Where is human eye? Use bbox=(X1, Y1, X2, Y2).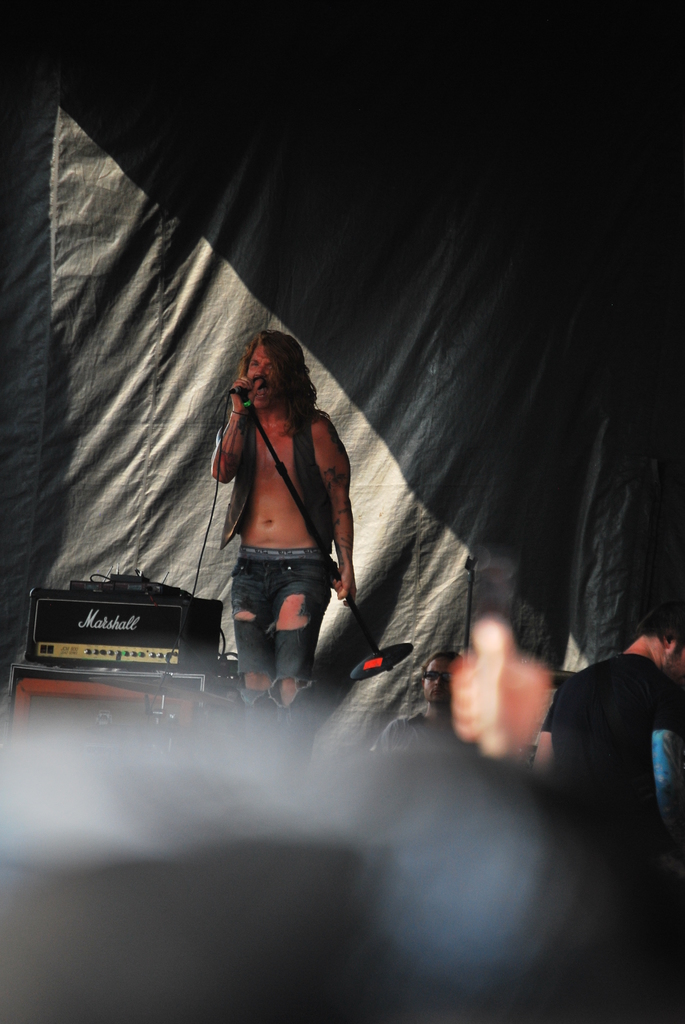
bbox=(248, 360, 260, 371).
